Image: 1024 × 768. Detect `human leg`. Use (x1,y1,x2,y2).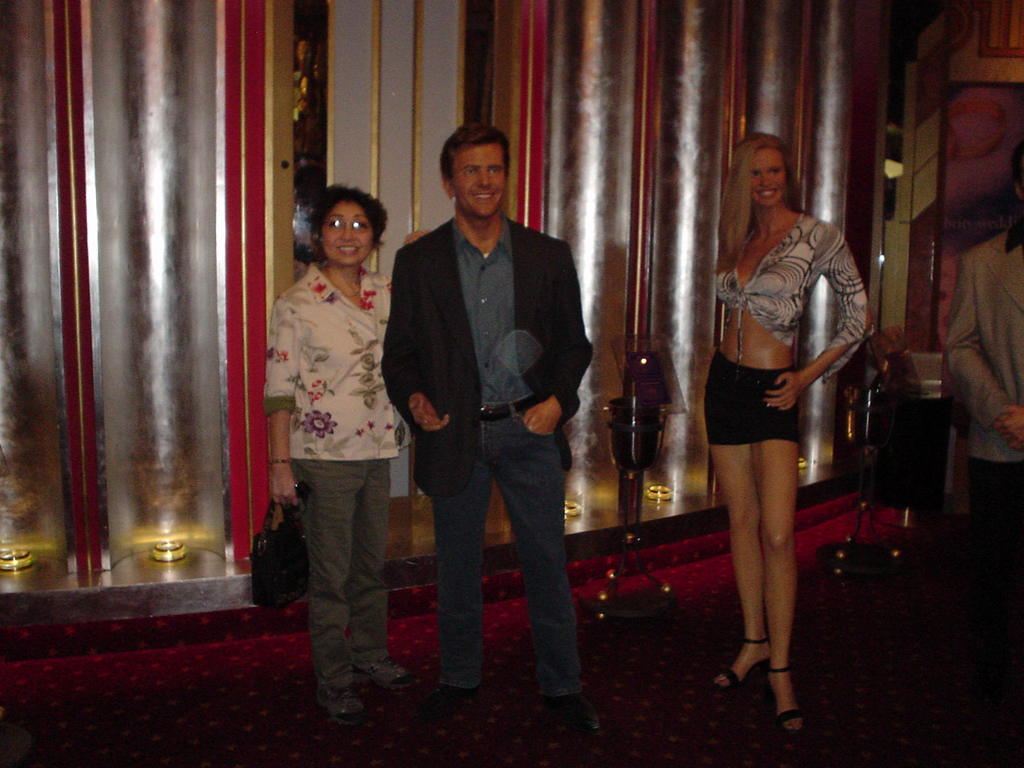
(304,457,420,735).
